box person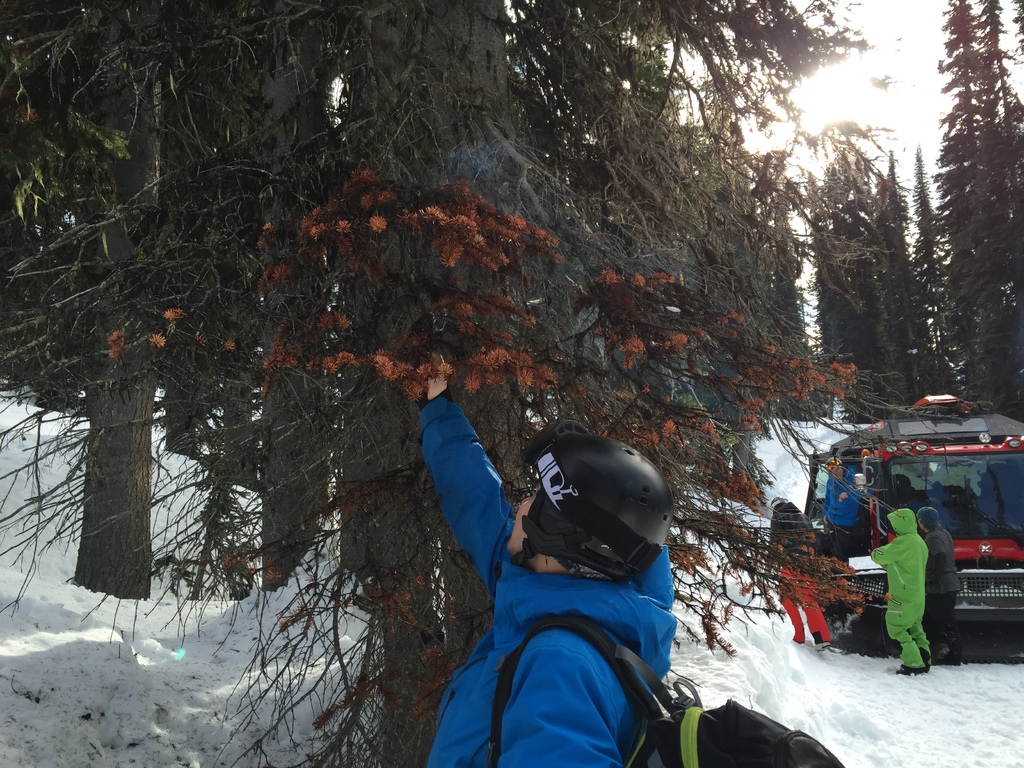
(820,450,863,566)
